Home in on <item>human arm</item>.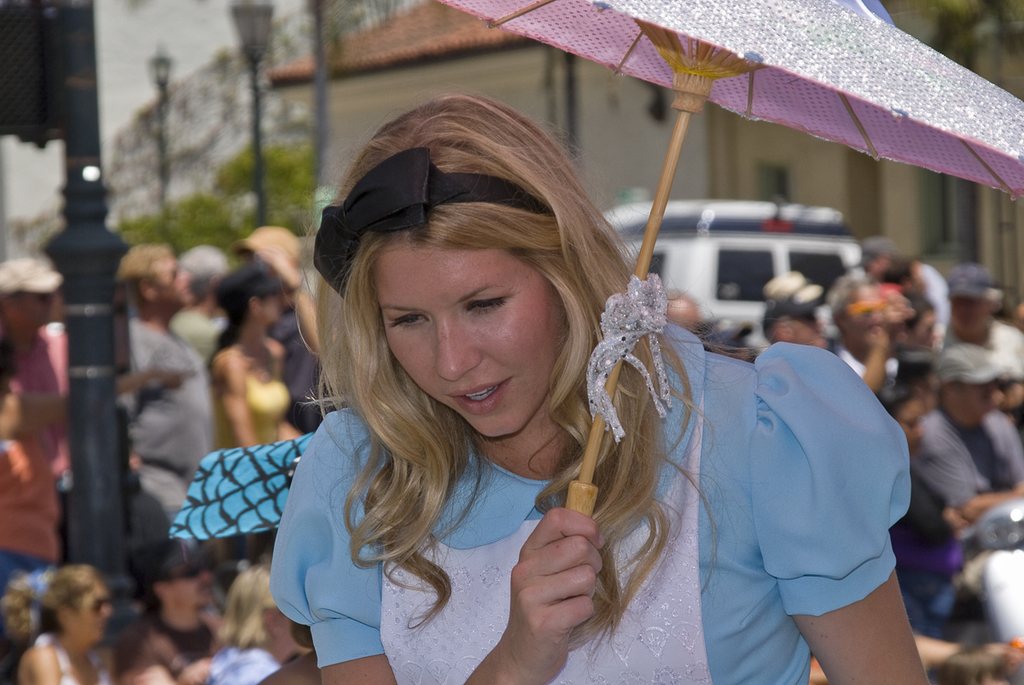
Homed in at Rect(0, 369, 196, 443).
